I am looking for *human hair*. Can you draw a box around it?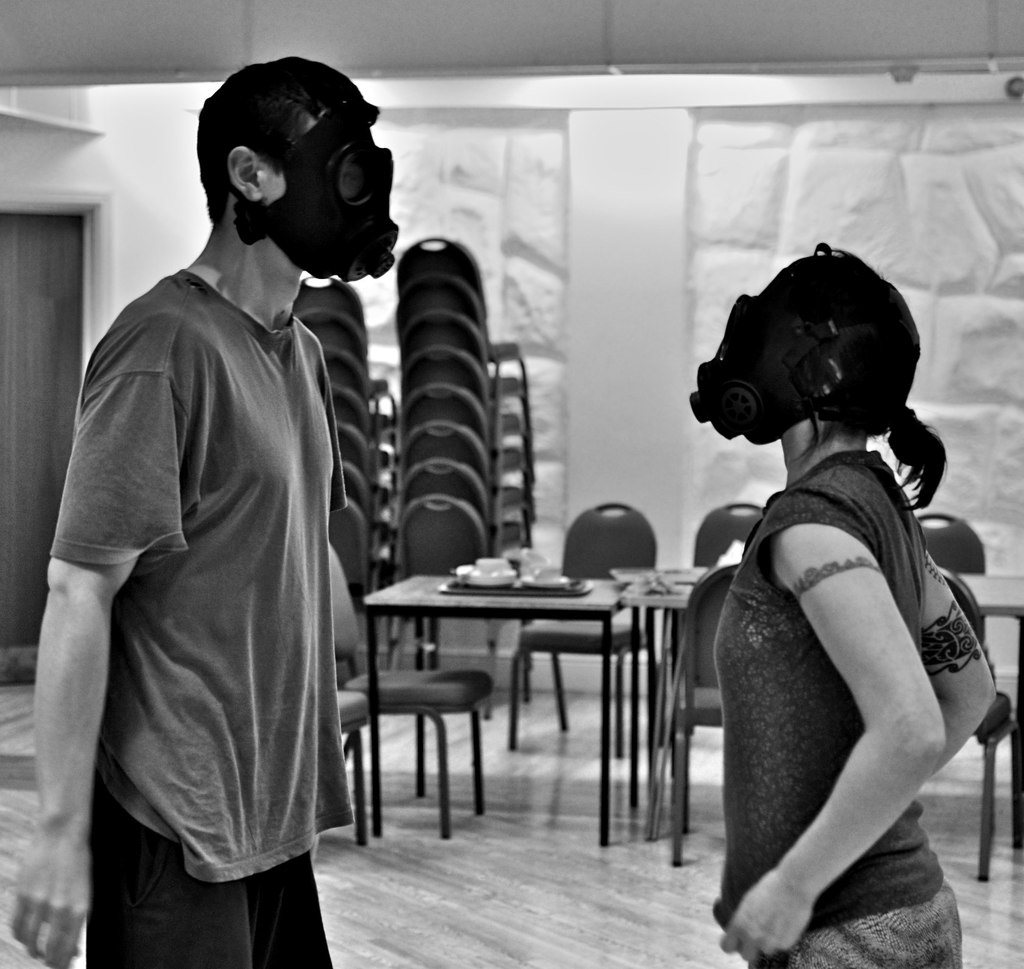
Sure, the bounding box is 790,243,947,520.
